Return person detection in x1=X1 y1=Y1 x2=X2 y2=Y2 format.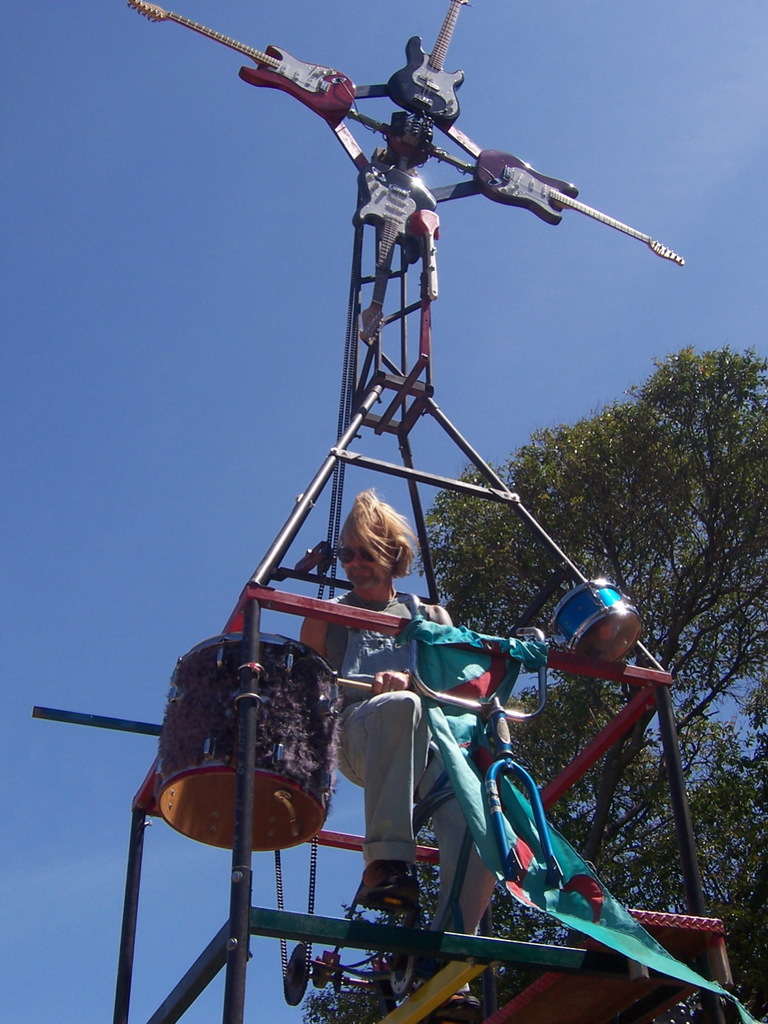
x1=303 y1=482 x2=500 y2=1013.
